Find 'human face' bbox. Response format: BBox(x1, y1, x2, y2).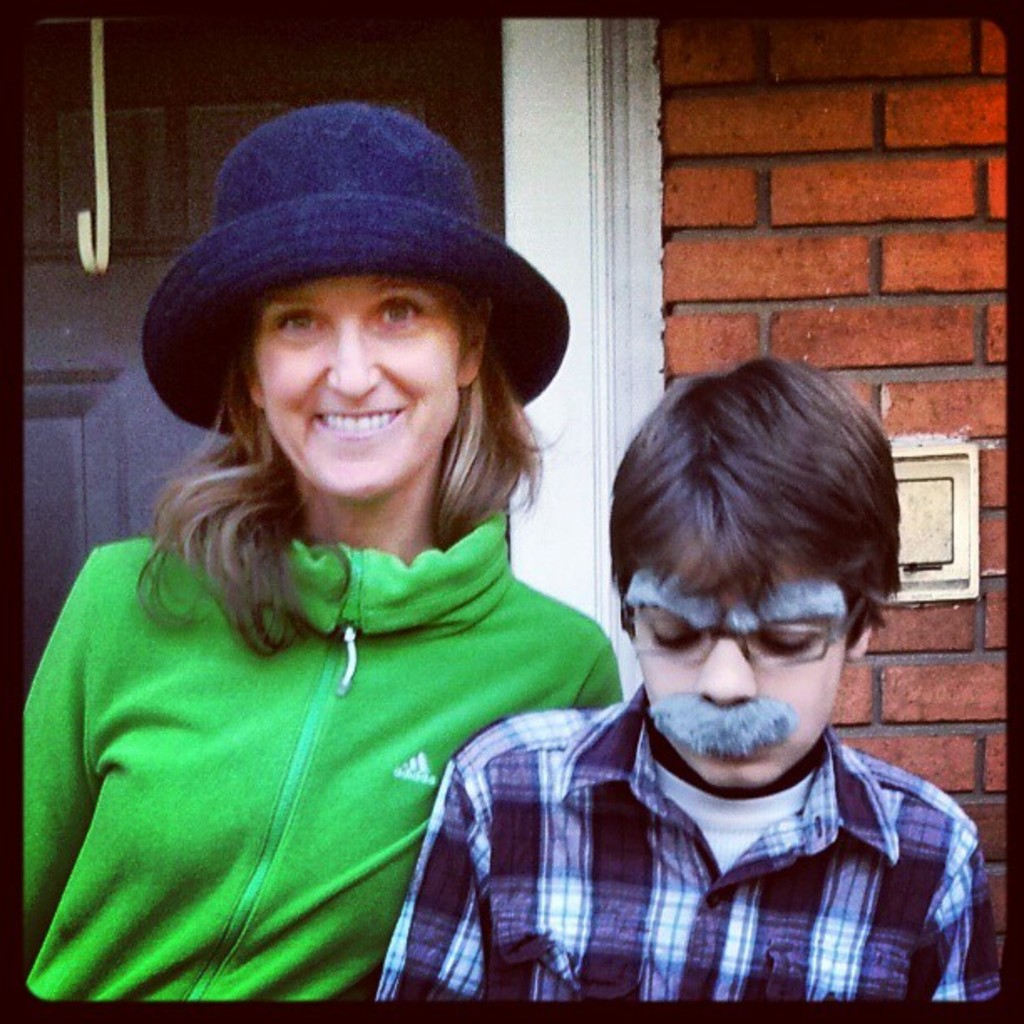
BBox(254, 266, 463, 510).
